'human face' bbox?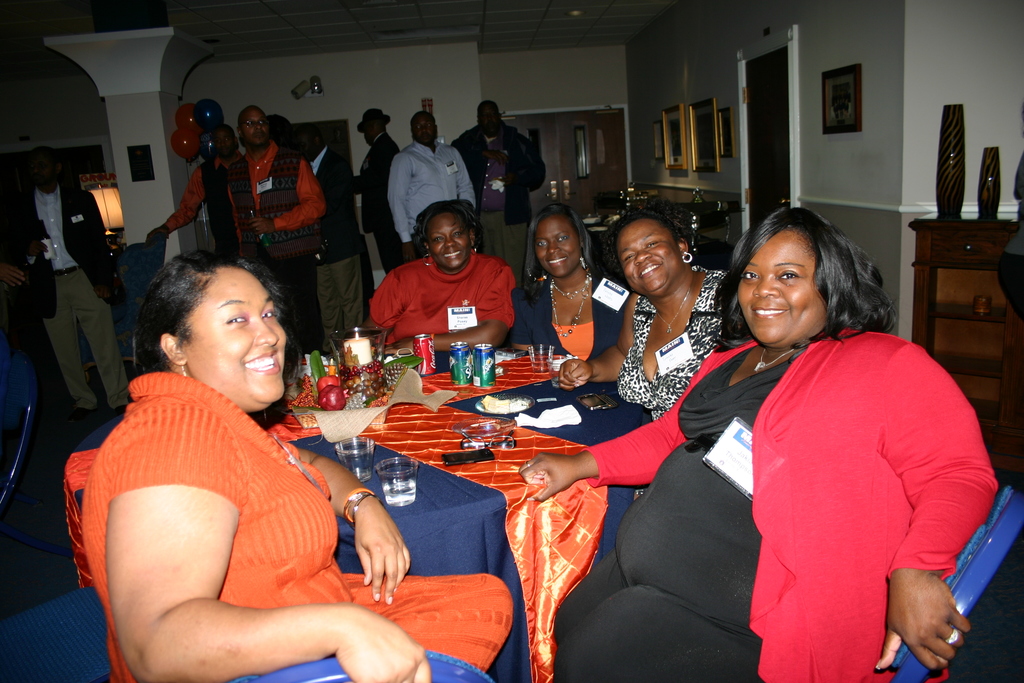
detection(740, 229, 823, 336)
